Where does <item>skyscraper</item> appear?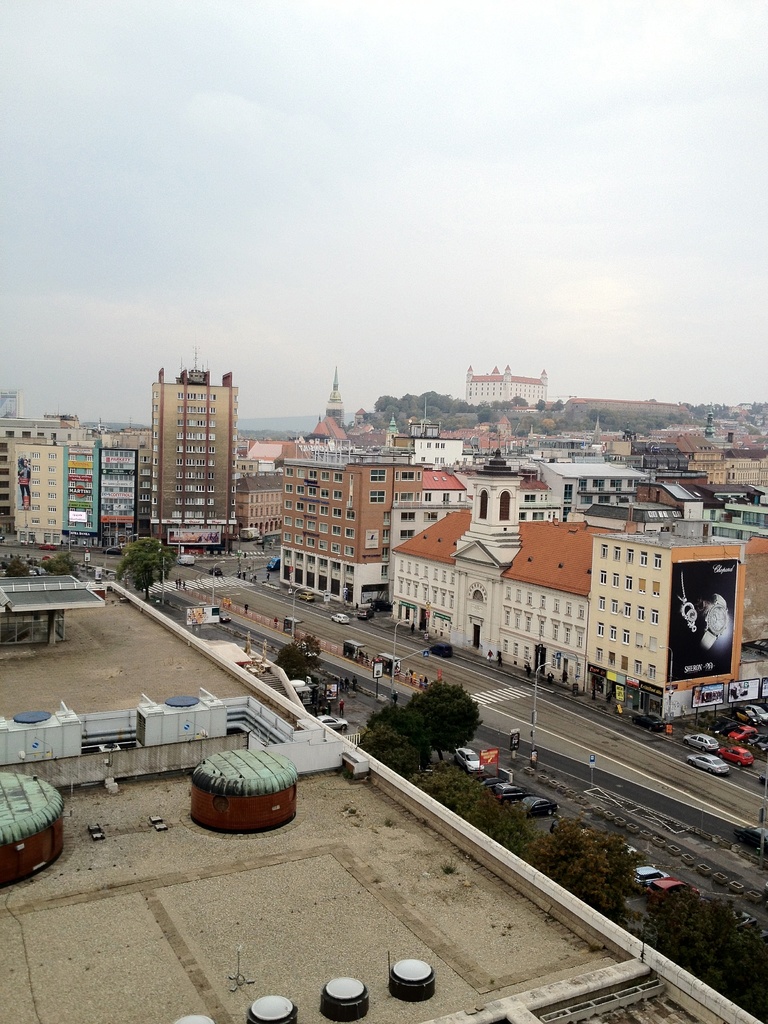
Appears at <box>136,337,239,545</box>.
